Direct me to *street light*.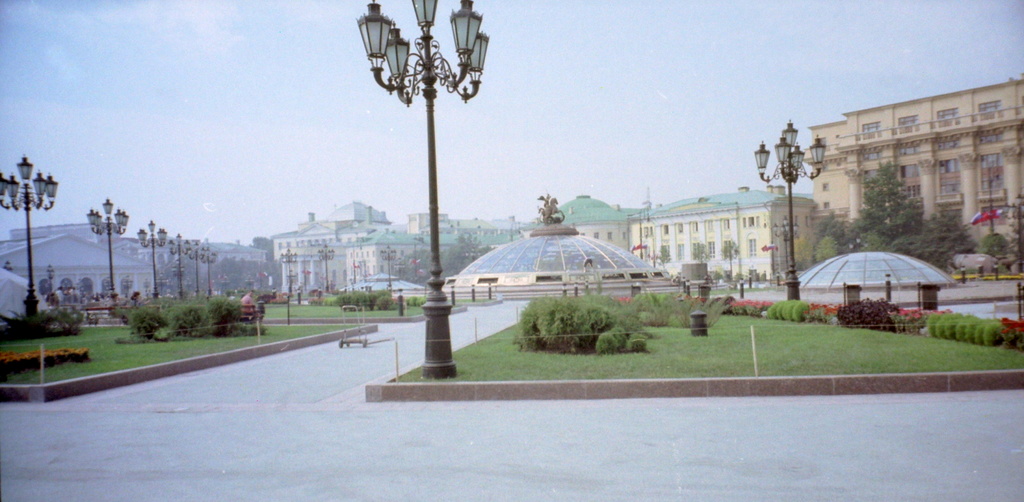
Direction: bbox=(640, 206, 652, 260).
